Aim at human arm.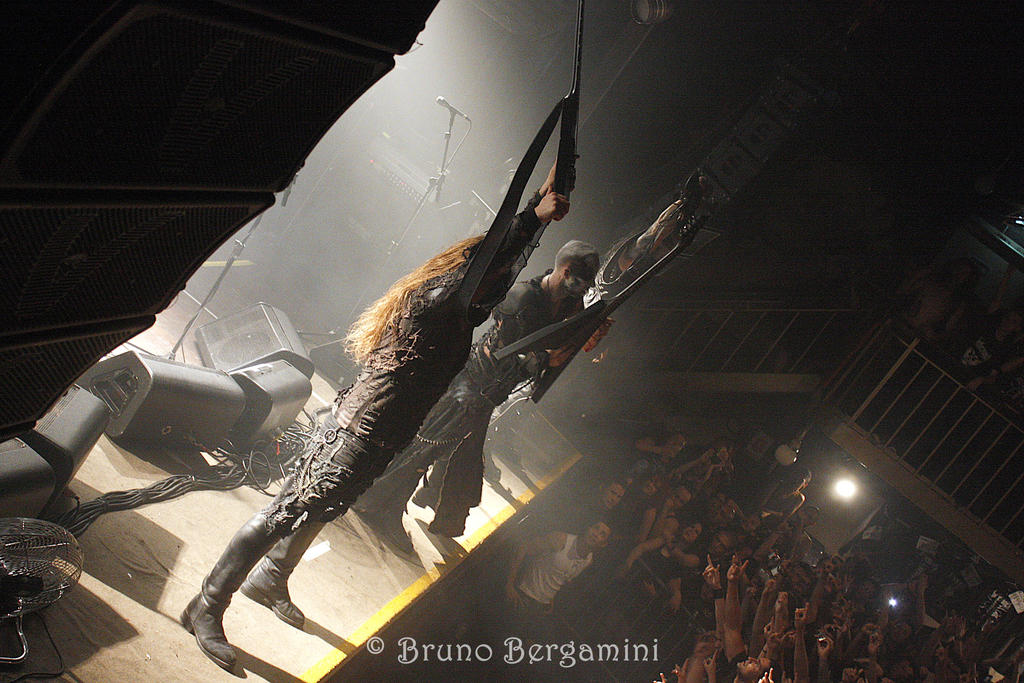
Aimed at <region>943, 619, 966, 678</region>.
